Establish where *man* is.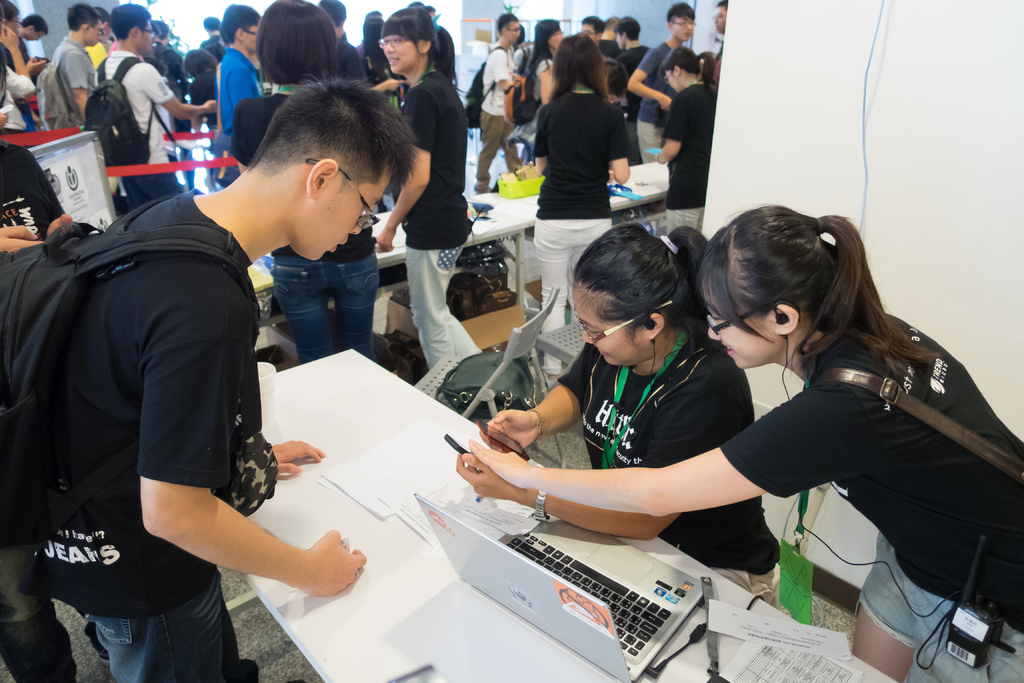
Established at locate(17, 76, 423, 682).
